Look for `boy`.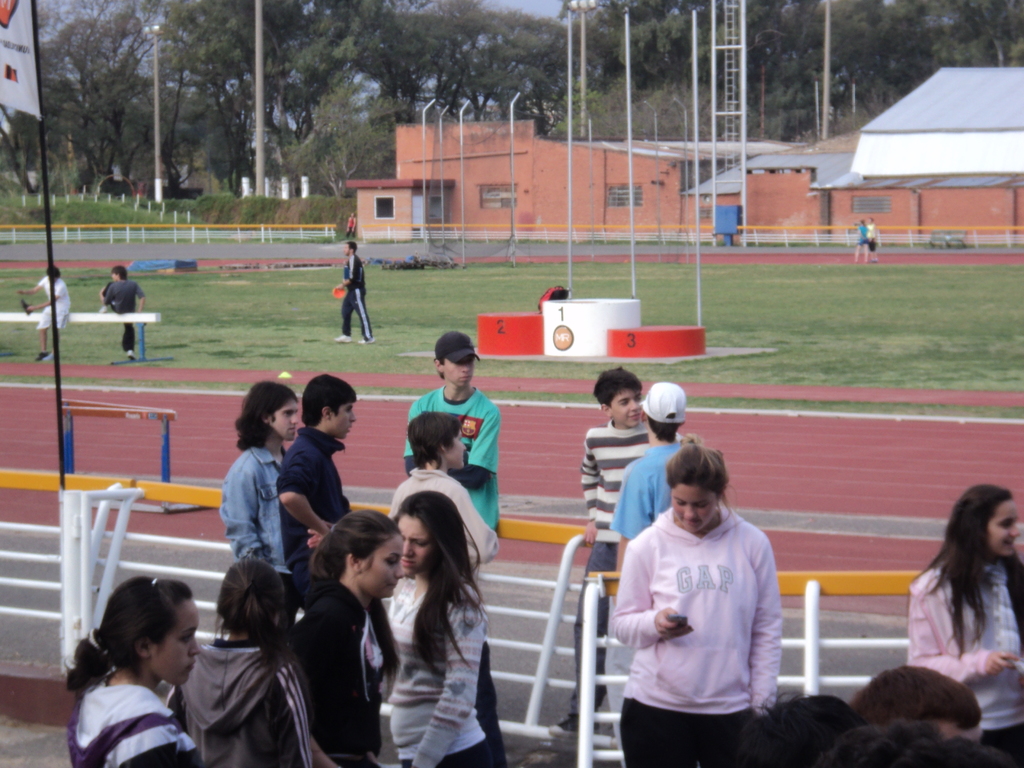
Found: 390/410/505/766.
